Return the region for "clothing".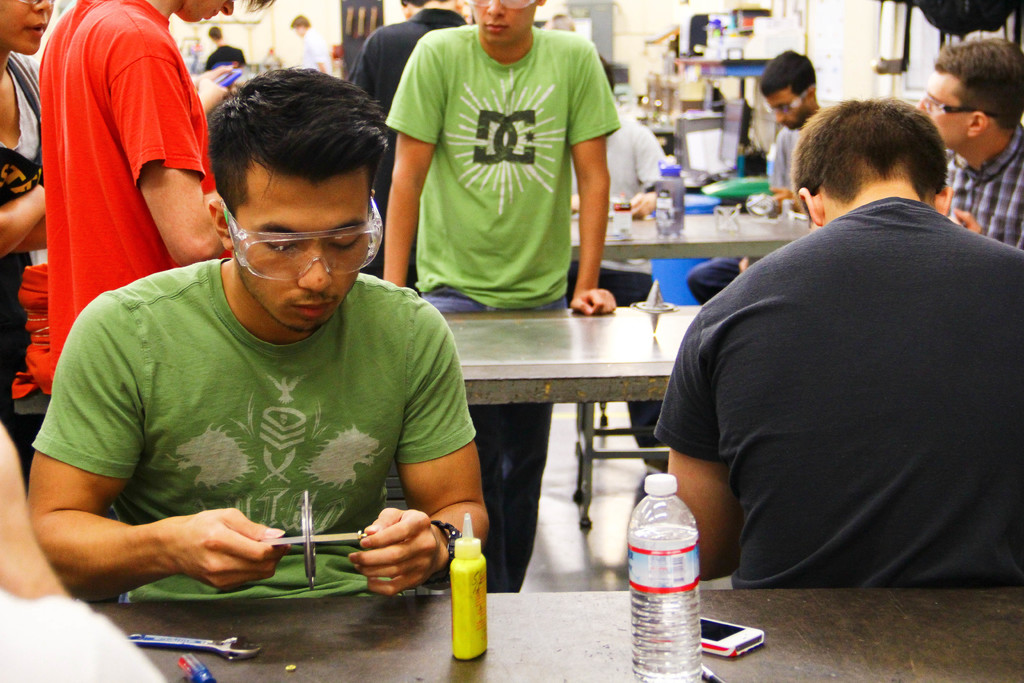
386 19 621 591.
